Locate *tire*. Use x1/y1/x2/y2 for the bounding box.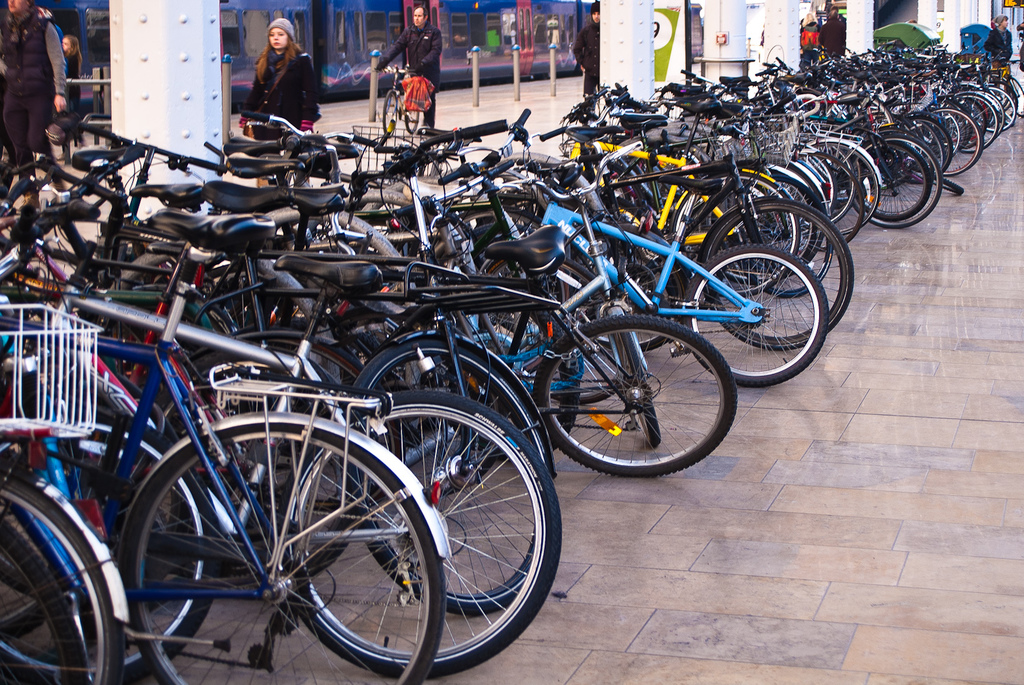
344/338/550/611.
